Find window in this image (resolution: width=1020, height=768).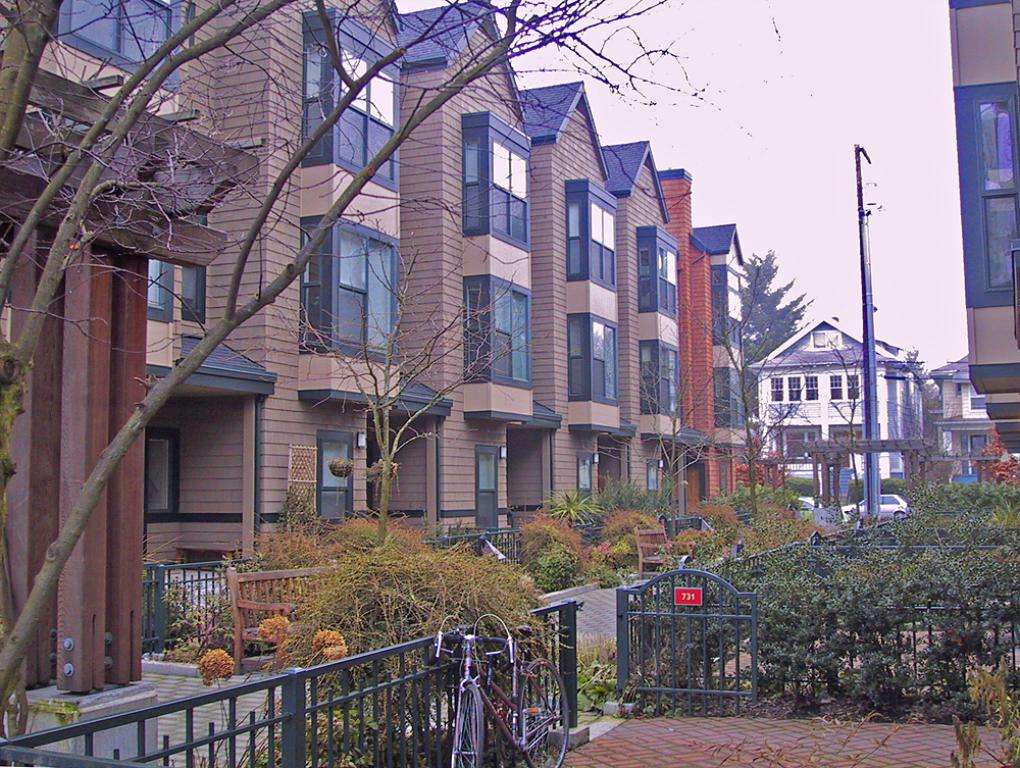
rect(787, 377, 799, 402).
